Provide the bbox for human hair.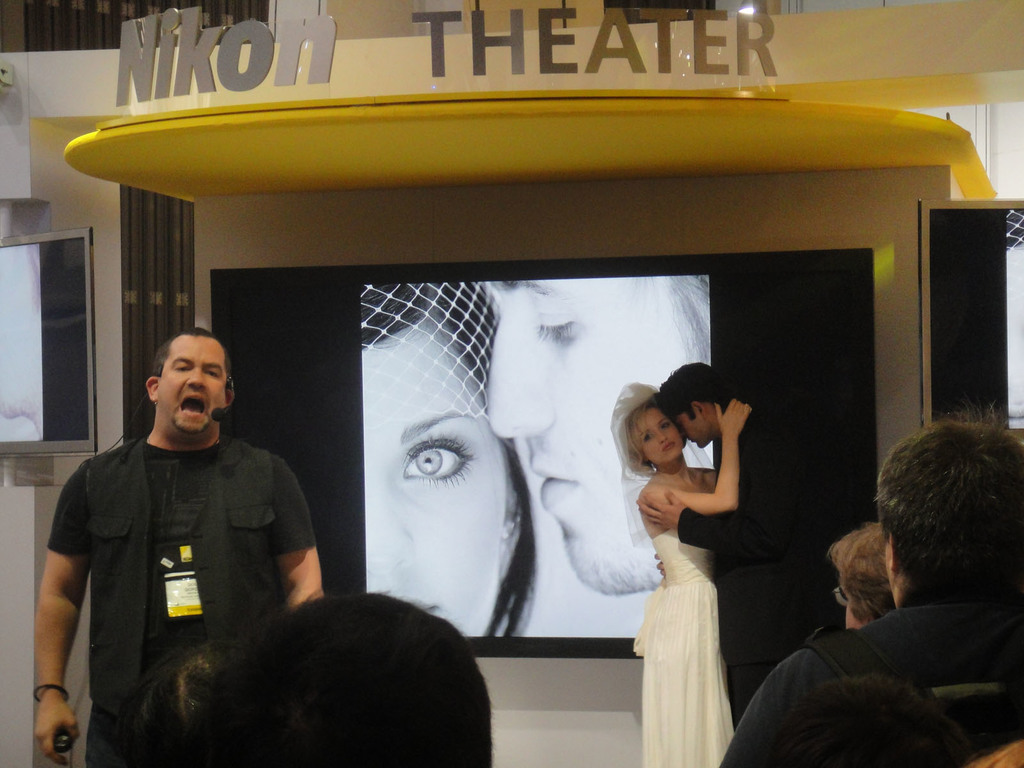
bbox=(886, 413, 1023, 626).
